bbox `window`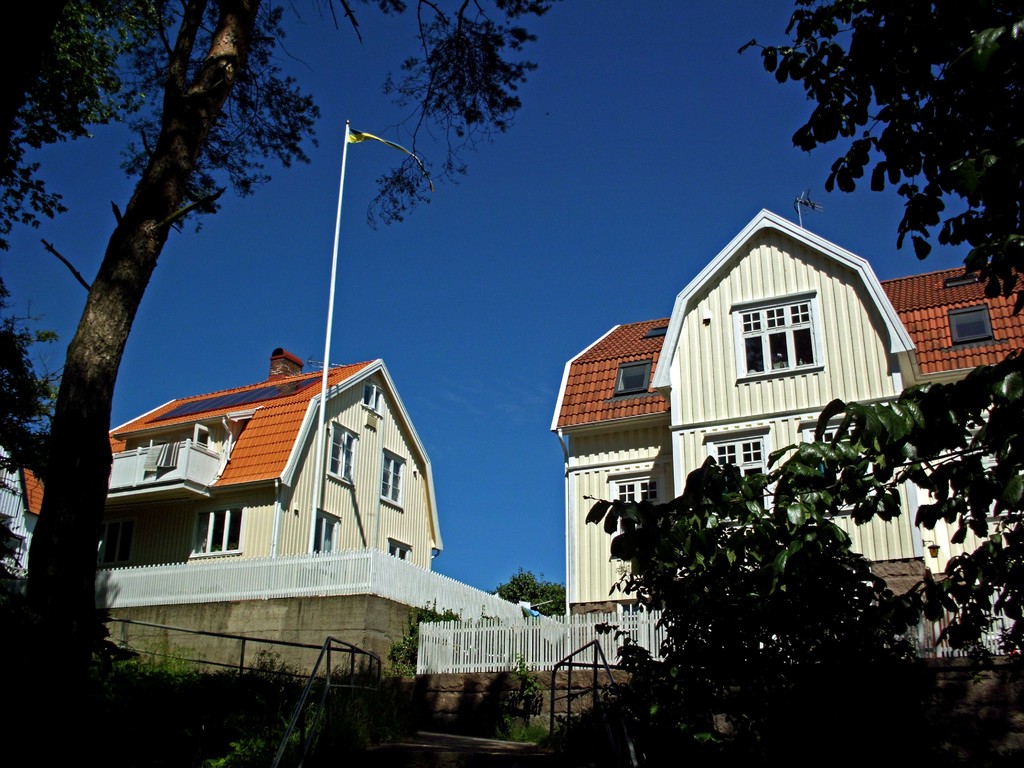
crop(948, 305, 993, 344)
